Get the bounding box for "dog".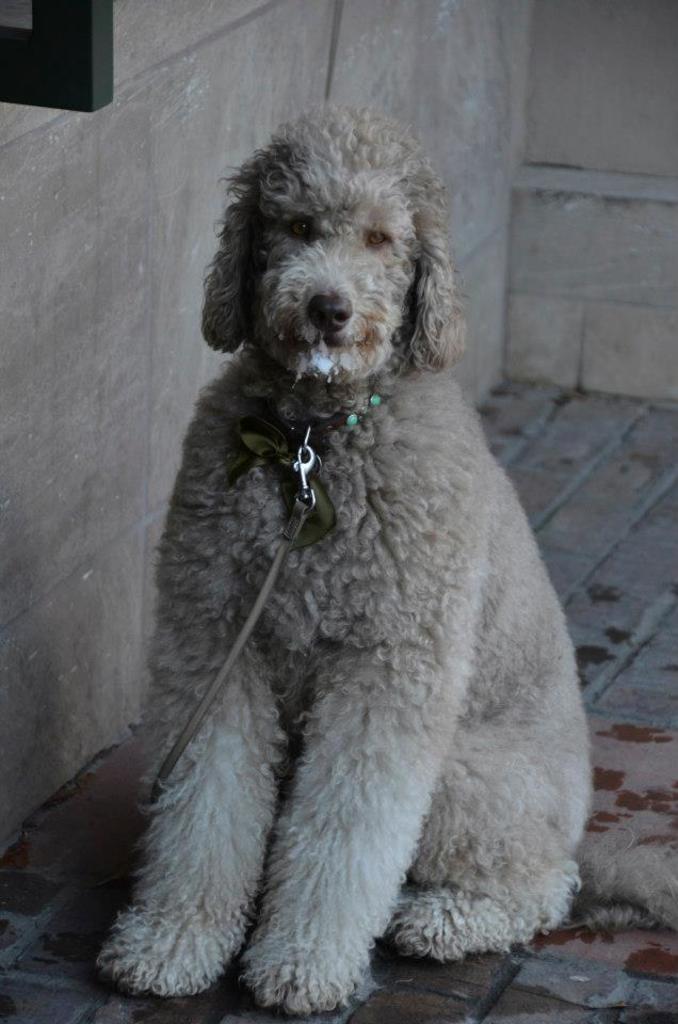
locate(94, 99, 677, 1017).
